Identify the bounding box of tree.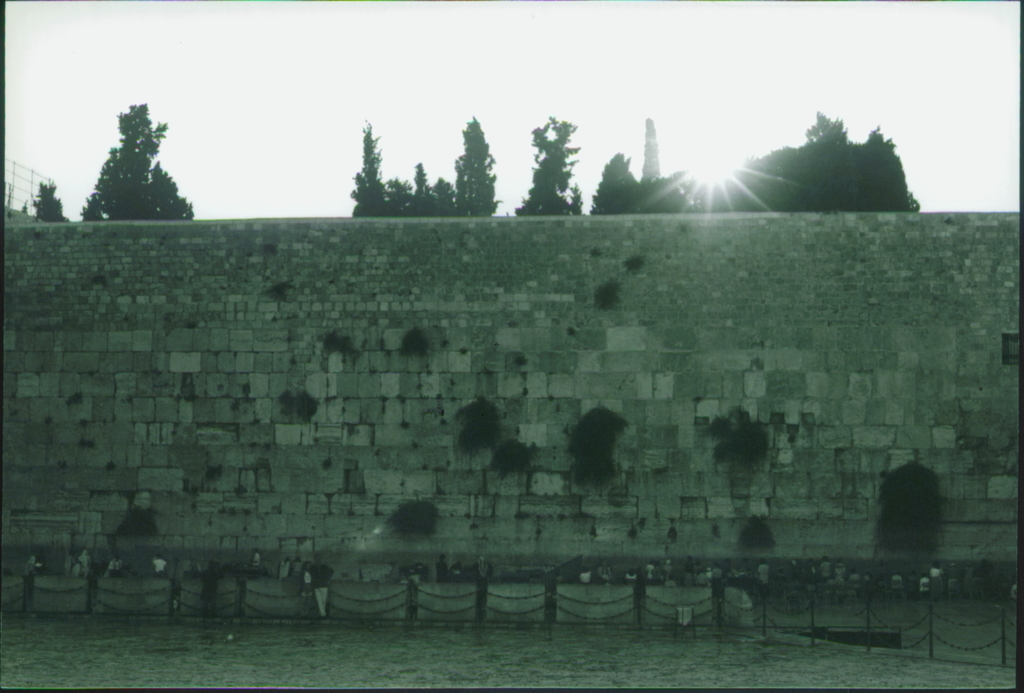
left=433, top=184, right=458, bottom=211.
